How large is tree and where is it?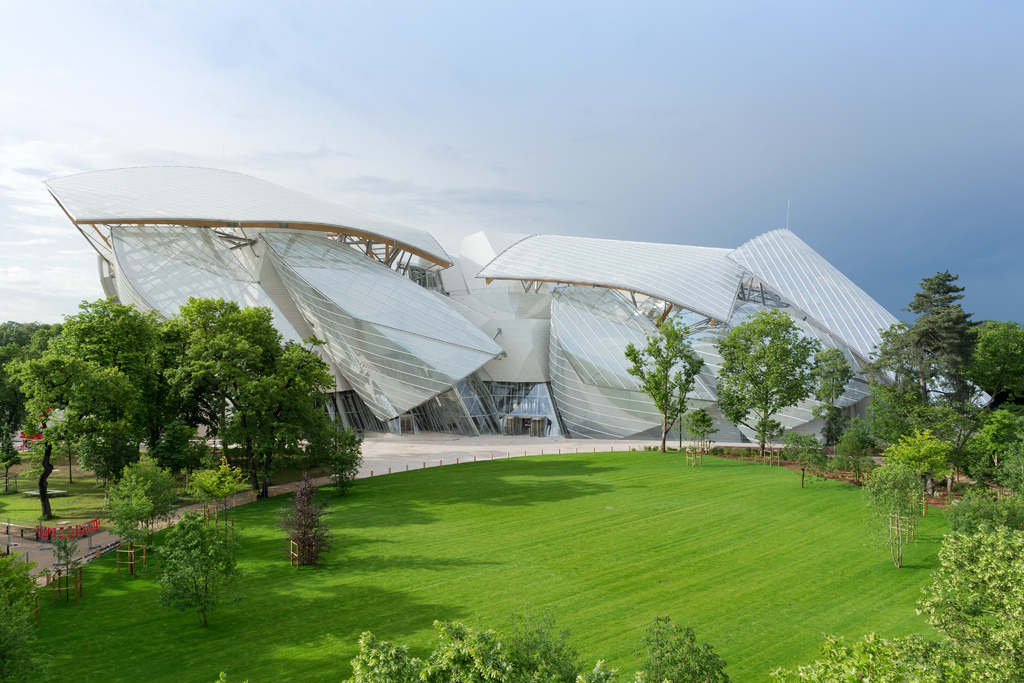
Bounding box: select_region(191, 456, 253, 566).
